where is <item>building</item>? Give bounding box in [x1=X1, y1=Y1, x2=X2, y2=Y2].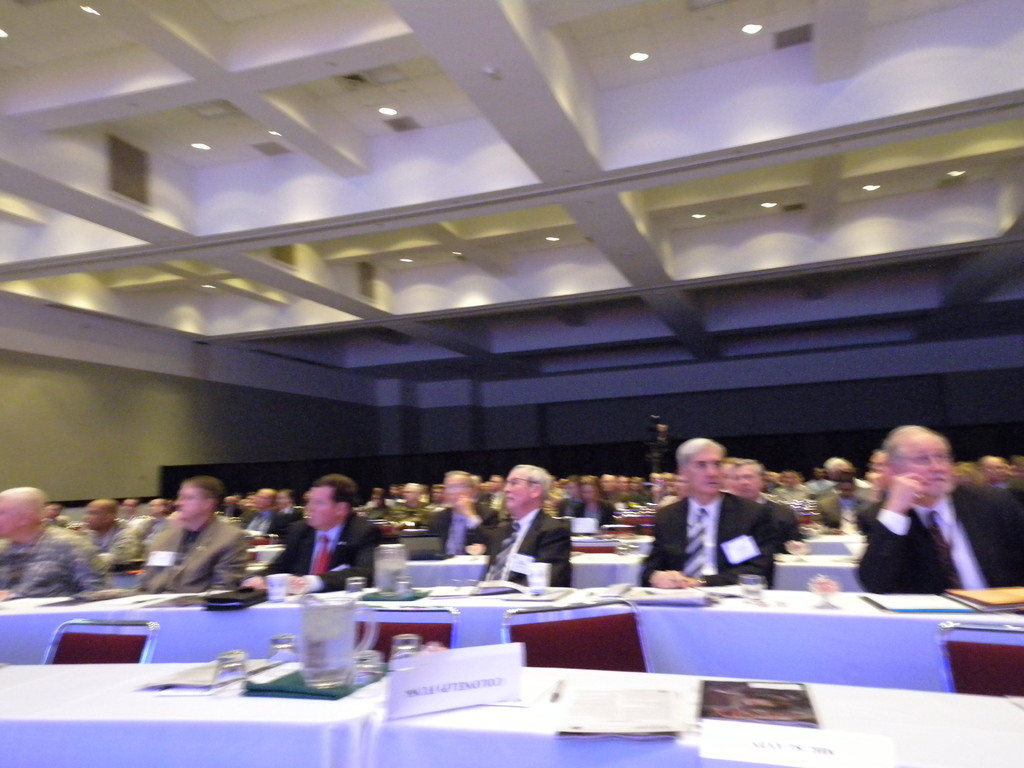
[x1=0, y1=0, x2=1023, y2=767].
